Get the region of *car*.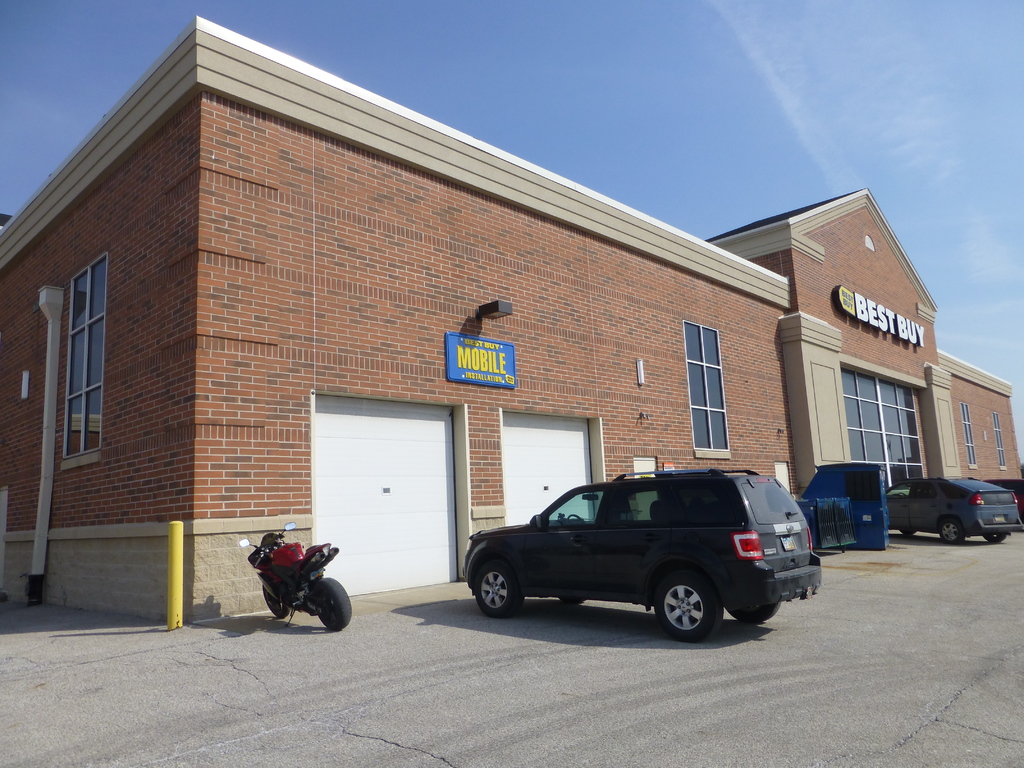
[888,476,1023,540].
